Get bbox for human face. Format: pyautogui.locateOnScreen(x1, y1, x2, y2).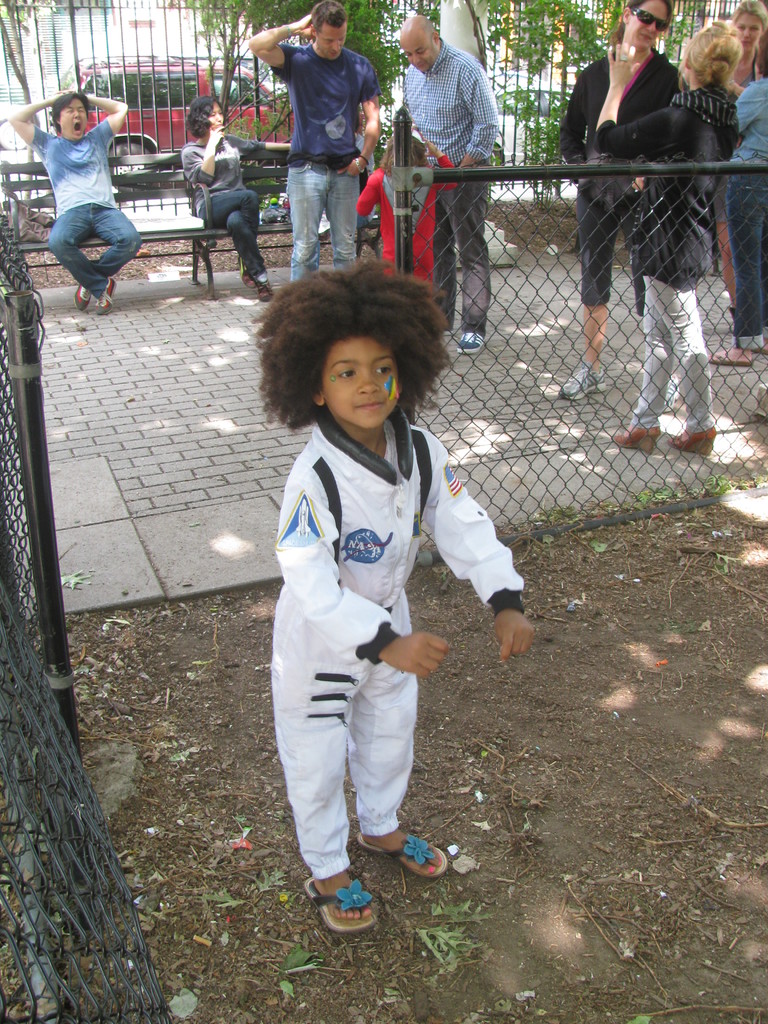
pyautogui.locateOnScreen(687, 29, 708, 66).
